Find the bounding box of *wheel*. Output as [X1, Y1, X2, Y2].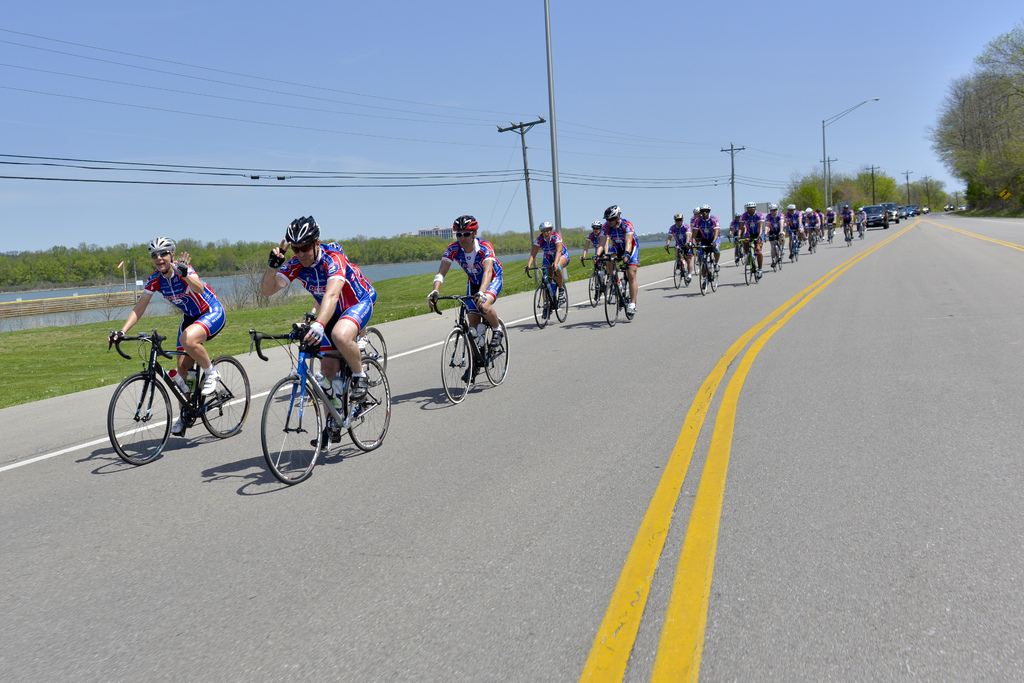
[588, 272, 604, 309].
